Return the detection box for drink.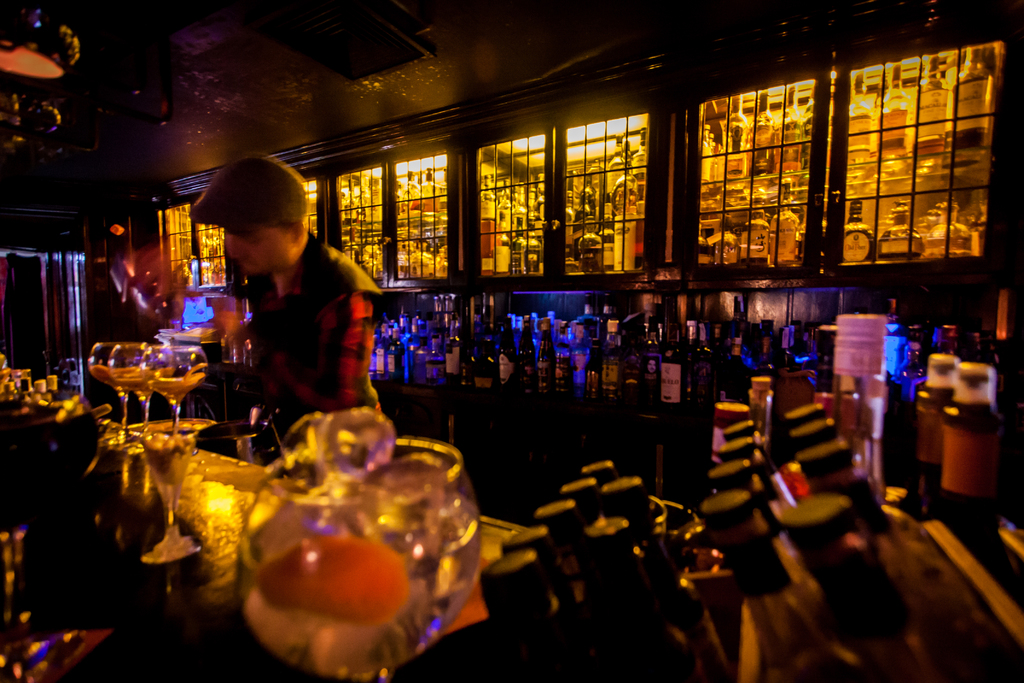
148, 371, 207, 407.
